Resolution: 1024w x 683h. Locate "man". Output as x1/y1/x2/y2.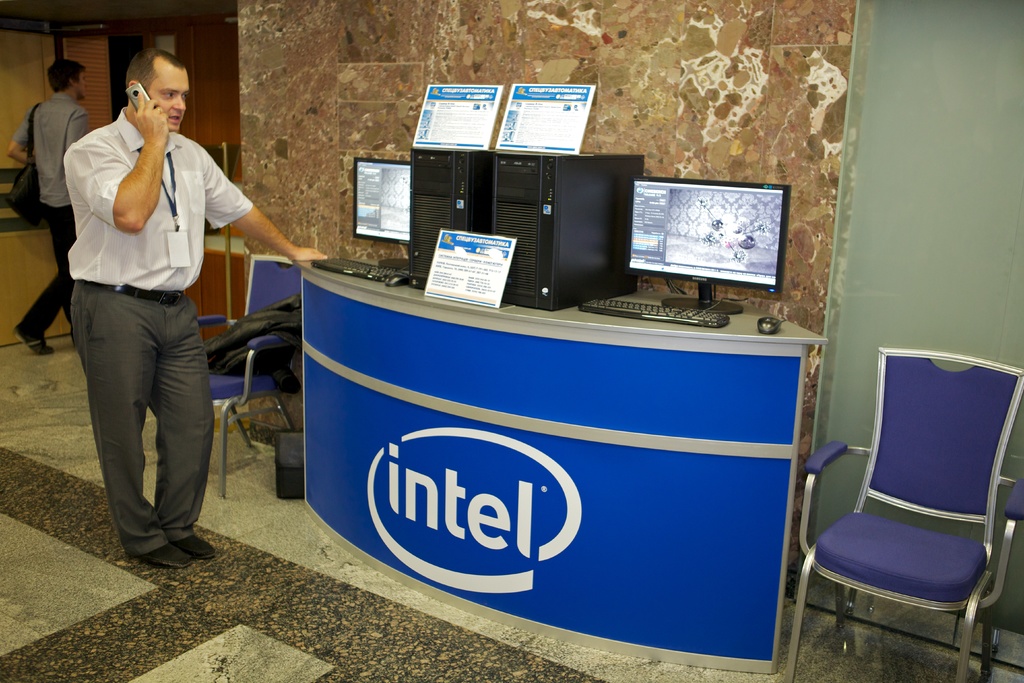
10/62/92/356.
